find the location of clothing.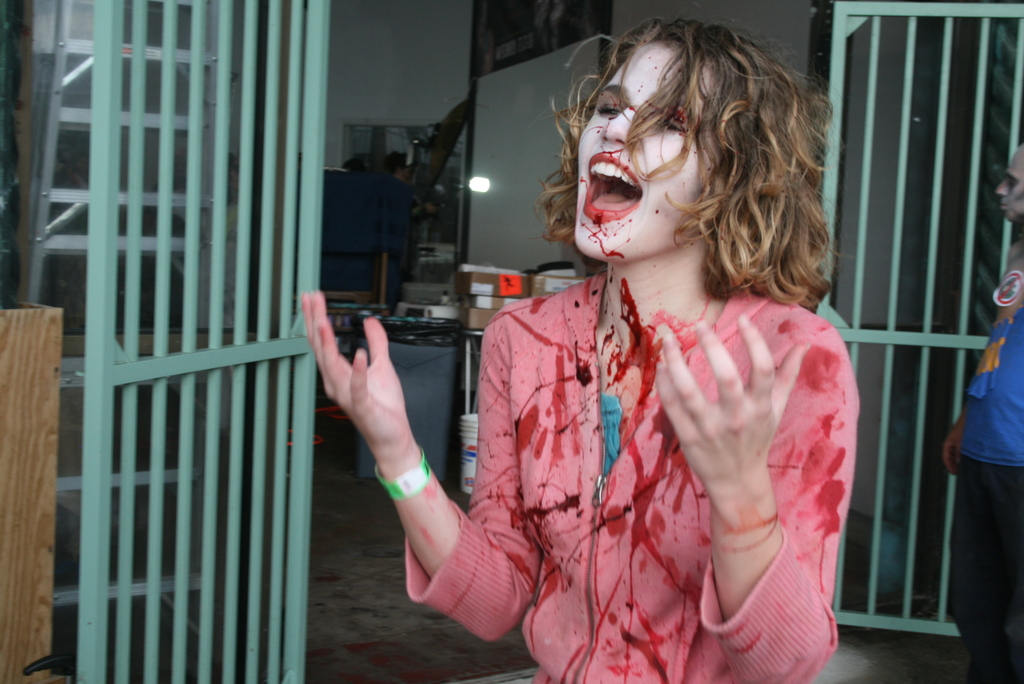
Location: box(460, 236, 867, 669).
